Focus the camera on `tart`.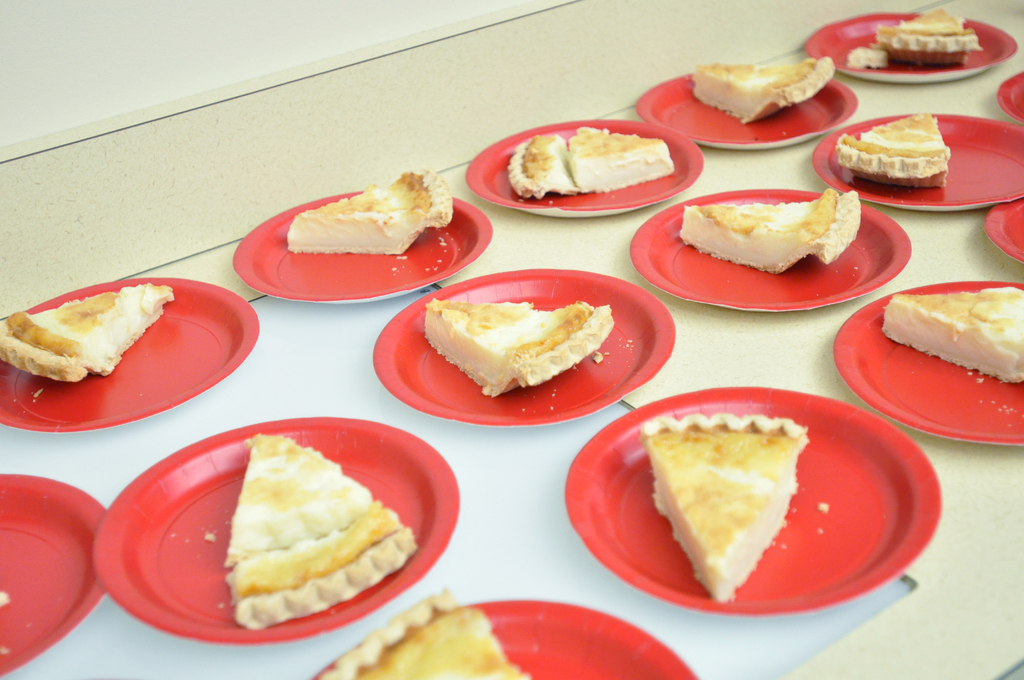
Focus region: crop(504, 125, 678, 201).
